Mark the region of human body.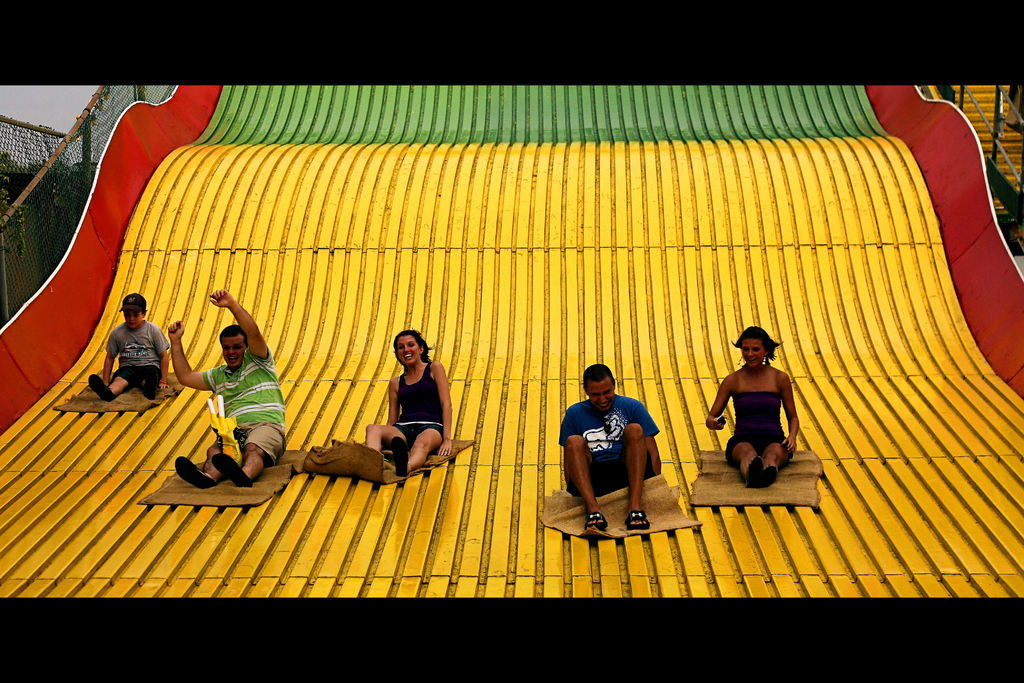
Region: 339:354:459:479.
